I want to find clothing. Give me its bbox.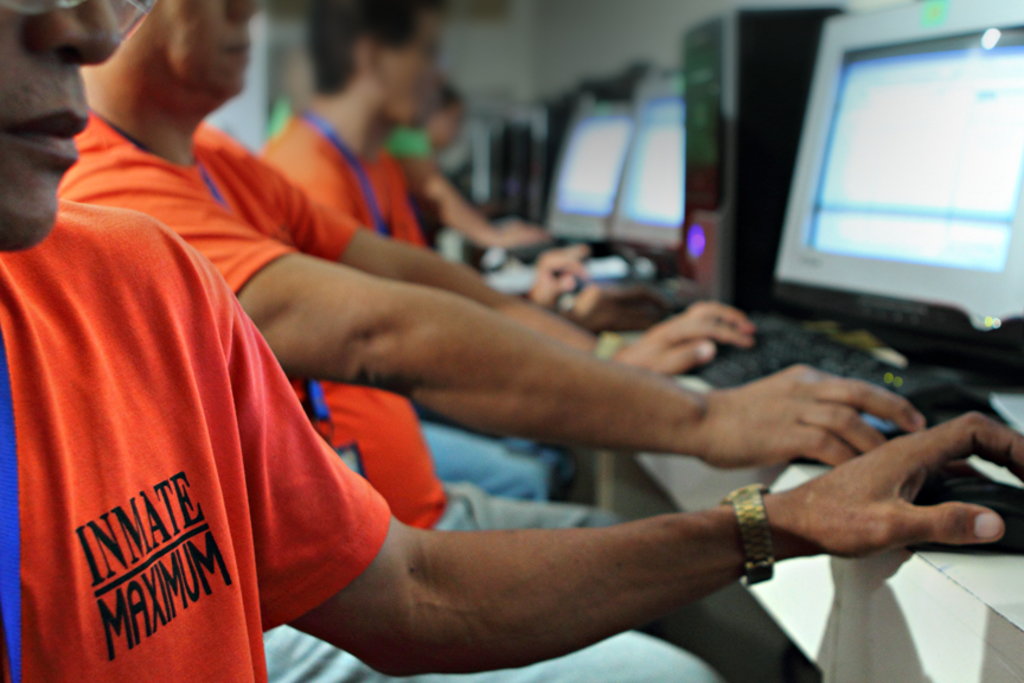
l=0, t=189, r=386, b=682.
